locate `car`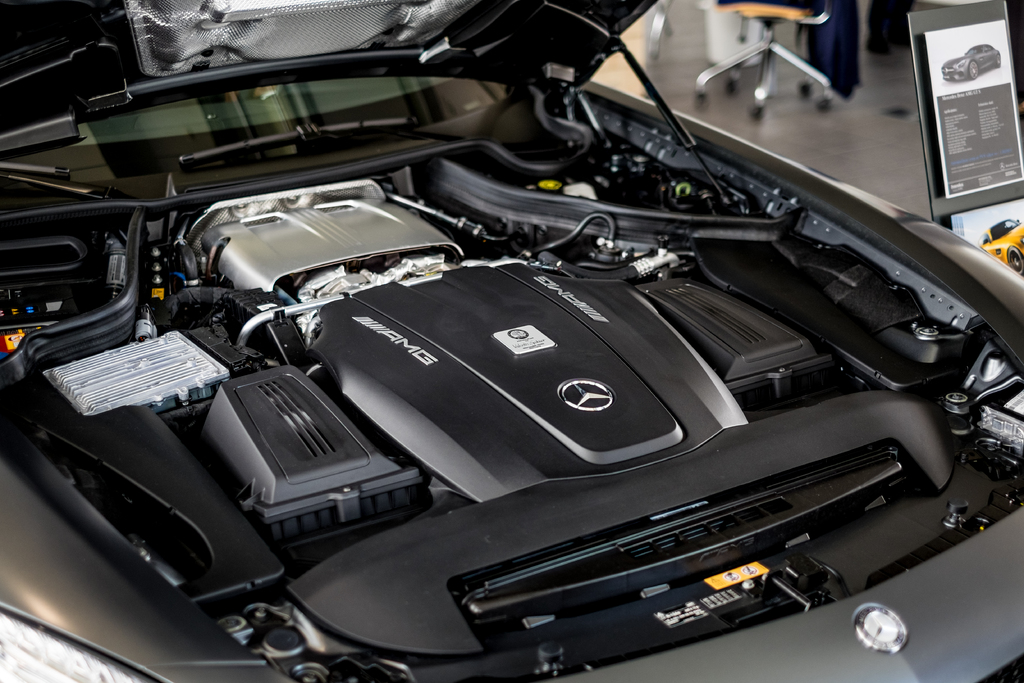
bbox=[0, 0, 1023, 682]
